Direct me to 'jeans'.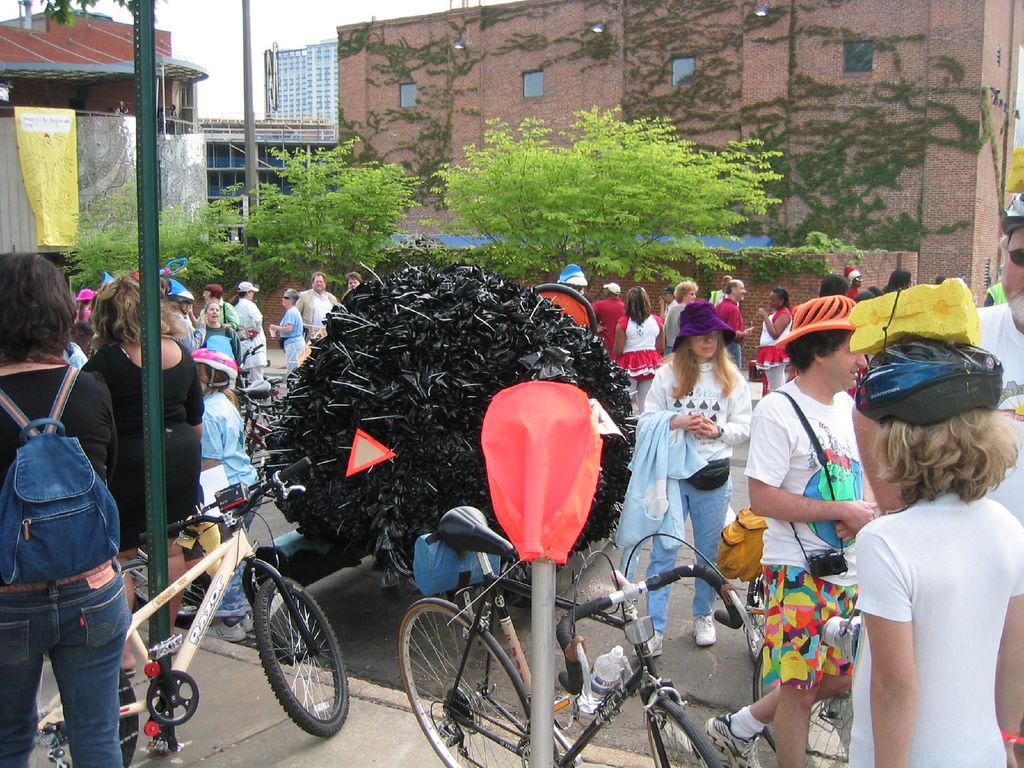
Direction: bbox=(644, 477, 732, 634).
